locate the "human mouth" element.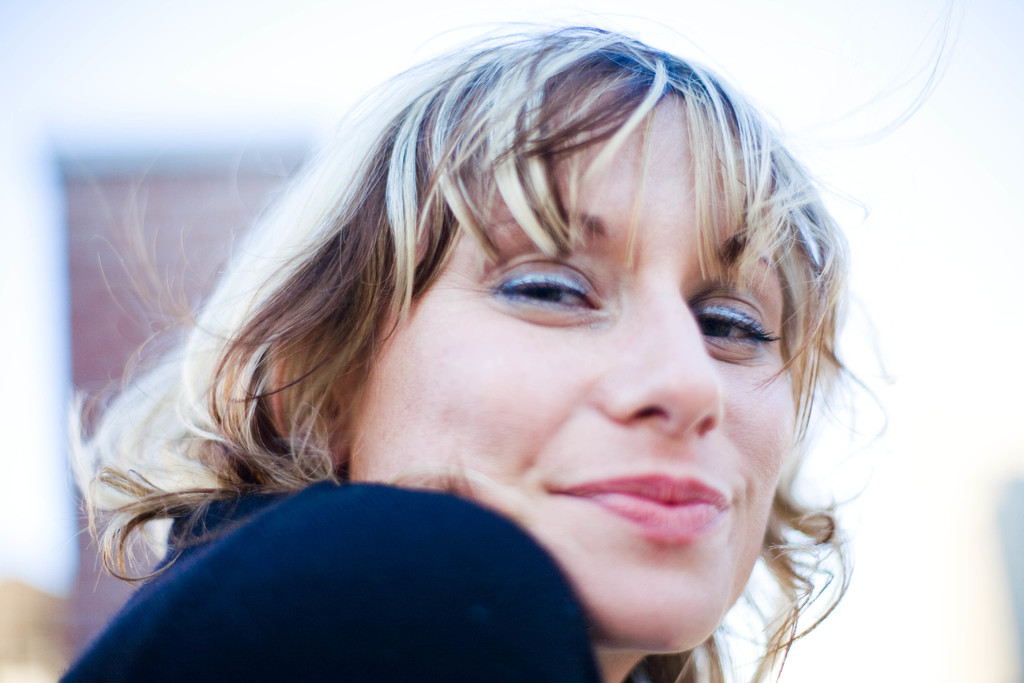
Element bbox: left=564, top=473, right=731, bottom=538.
